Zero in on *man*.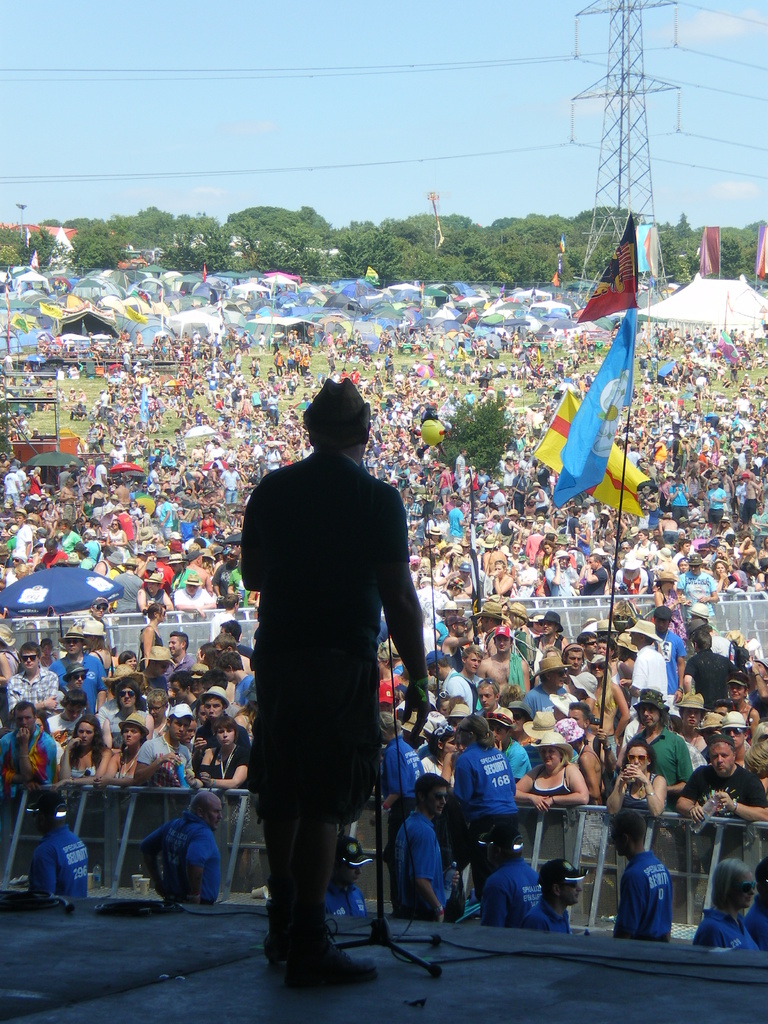
Zeroed in: Rect(27, 794, 88, 899).
